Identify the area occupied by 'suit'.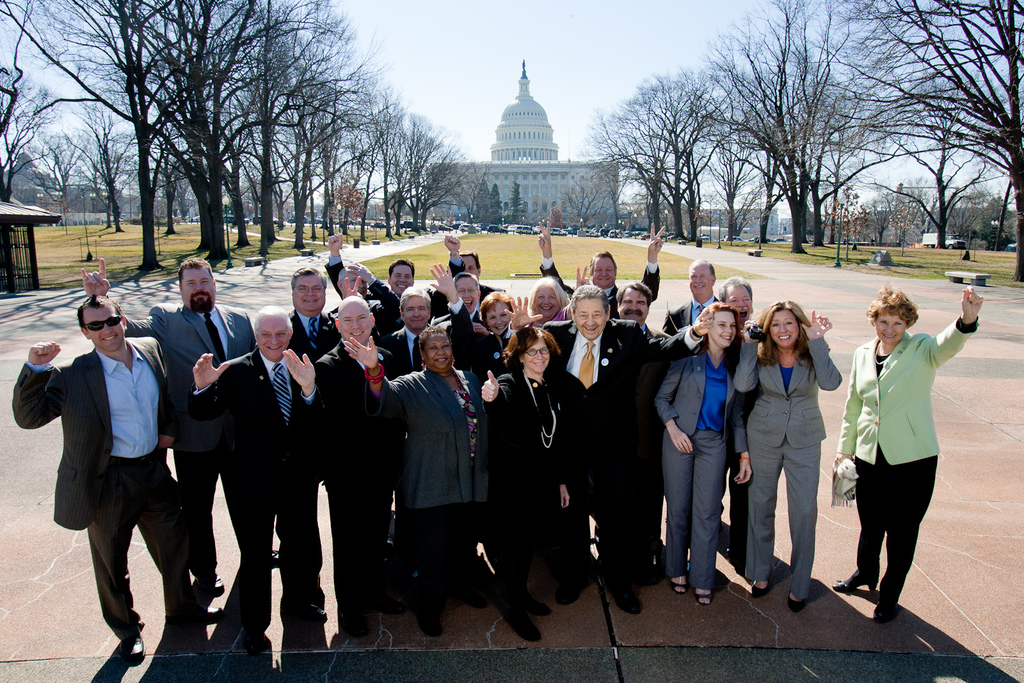
Area: [x1=362, y1=365, x2=499, y2=615].
